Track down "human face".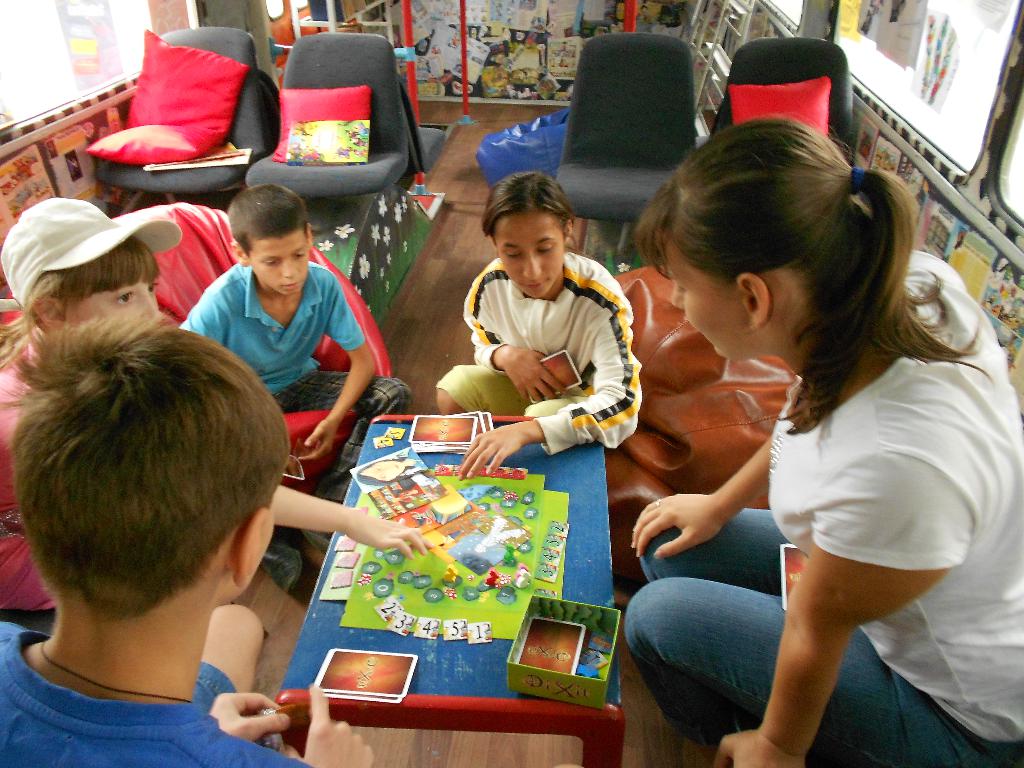
Tracked to bbox(239, 486, 275, 605).
